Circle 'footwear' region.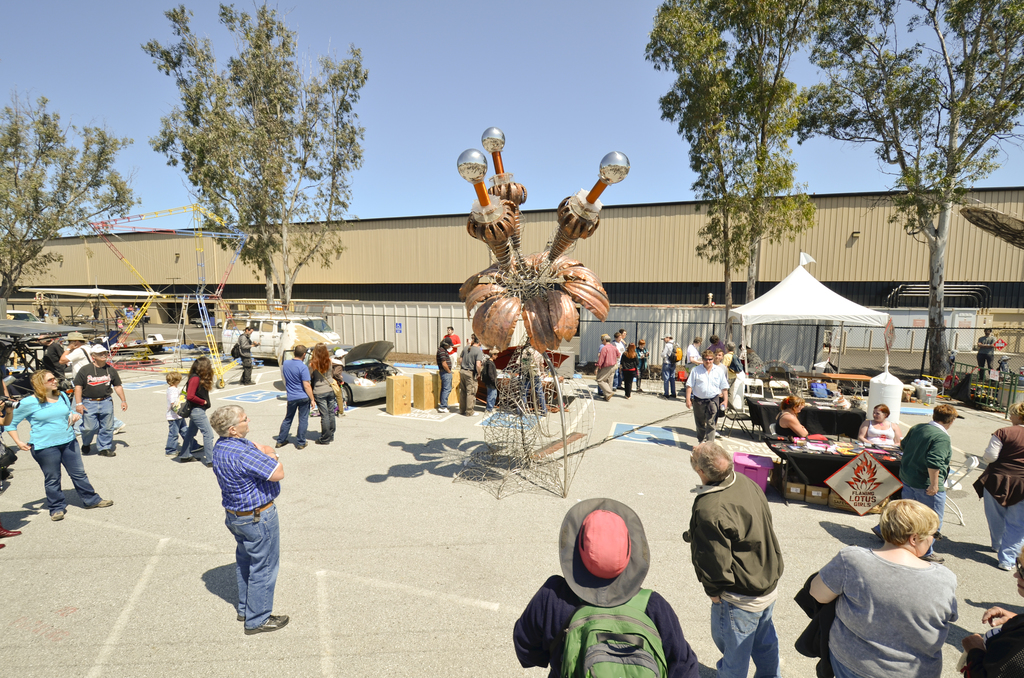
Region: 0/524/23/538.
